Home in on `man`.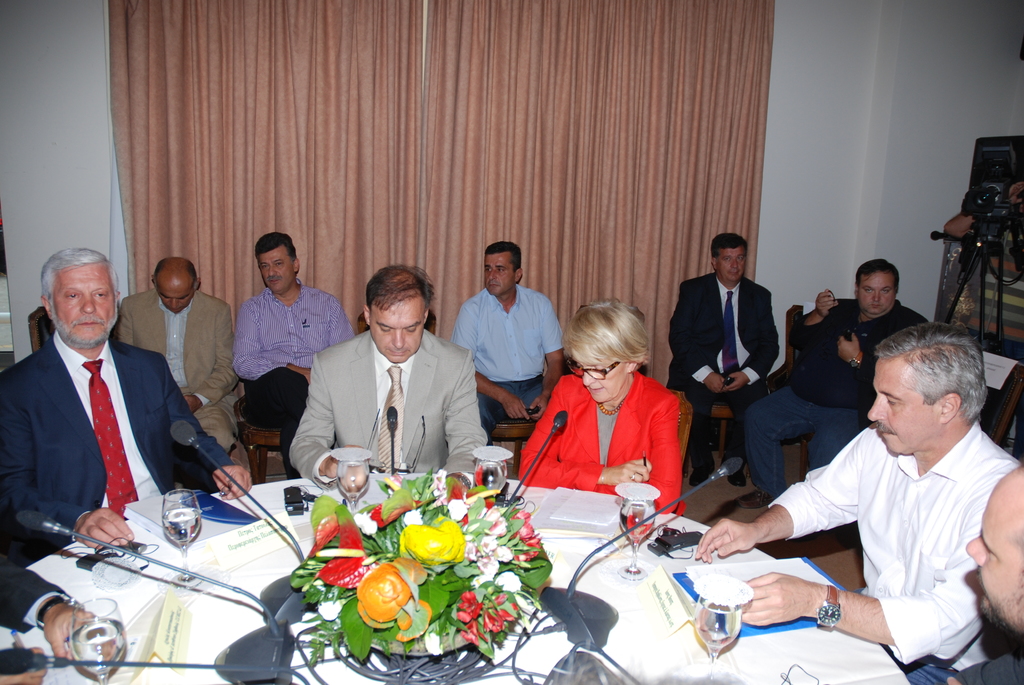
Homed in at [x1=735, y1=257, x2=929, y2=500].
